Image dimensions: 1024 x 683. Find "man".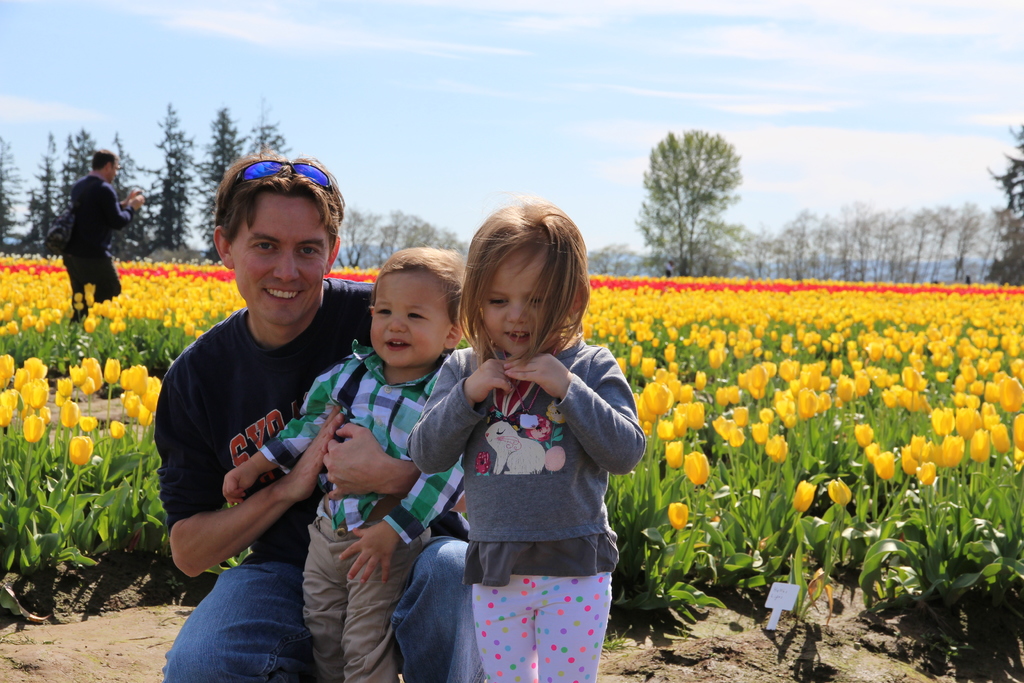
locate(156, 145, 474, 682).
